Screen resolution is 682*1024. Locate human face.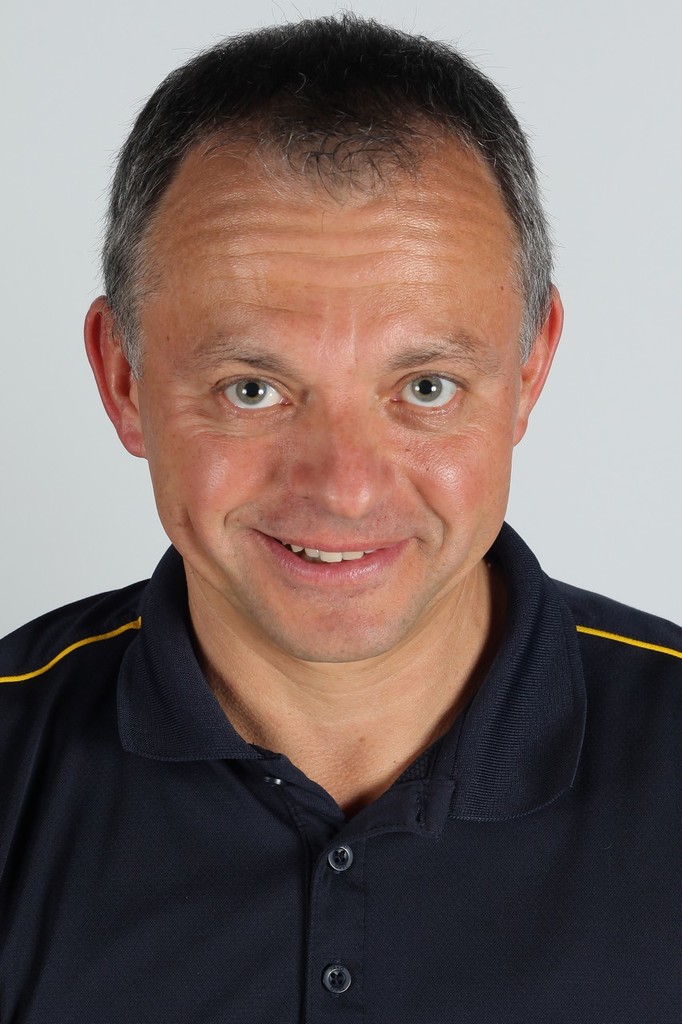
[x1=133, y1=177, x2=520, y2=661].
